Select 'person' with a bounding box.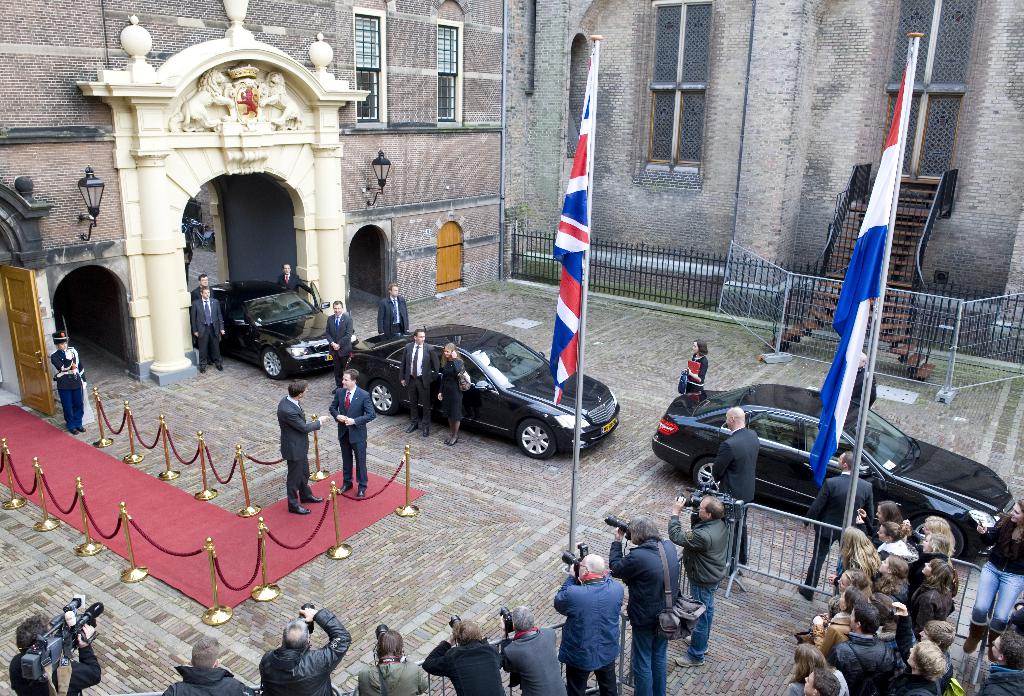
(x1=188, y1=284, x2=230, y2=374).
